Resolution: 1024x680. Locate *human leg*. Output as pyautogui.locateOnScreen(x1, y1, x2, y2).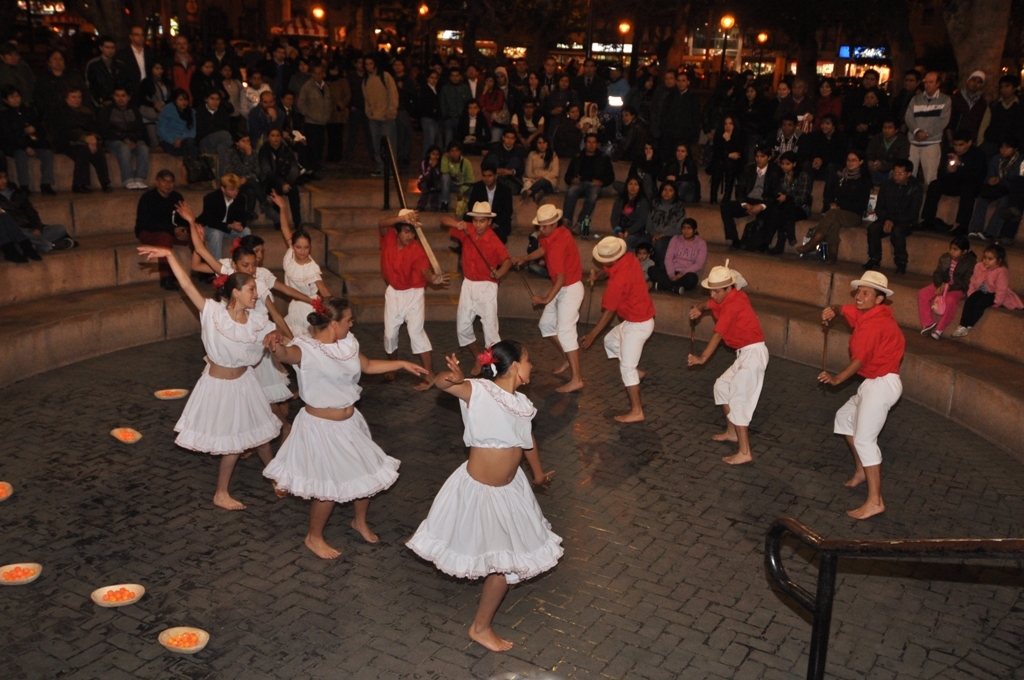
pyautogui.locateOnScreen(420, 327, 434, 387).
